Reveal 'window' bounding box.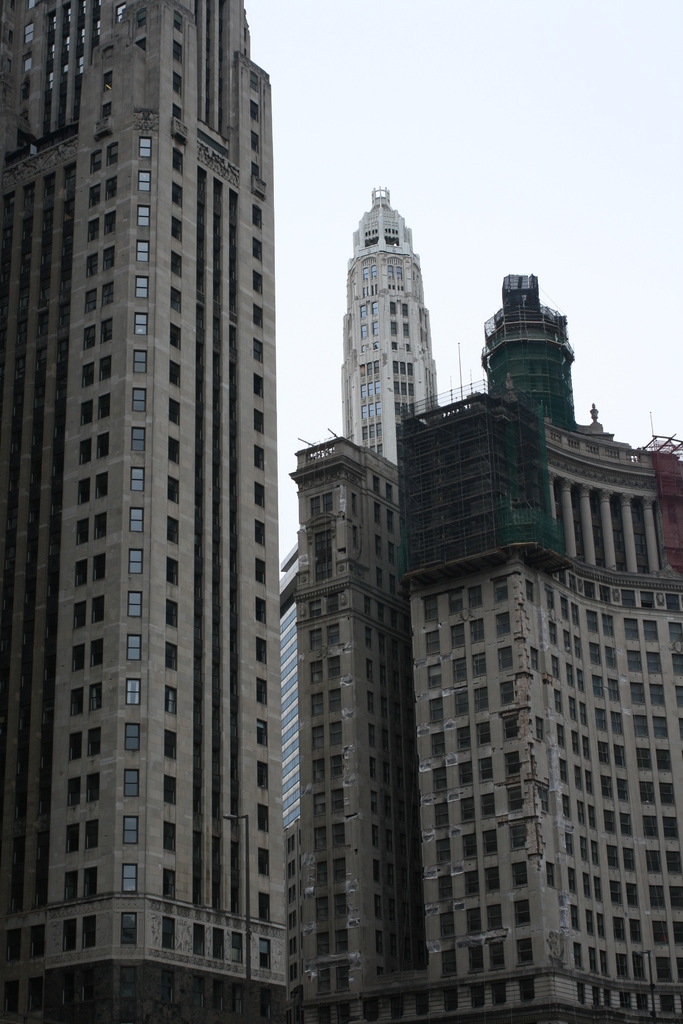
Revealed: locate(286, 911, 302, 927).
